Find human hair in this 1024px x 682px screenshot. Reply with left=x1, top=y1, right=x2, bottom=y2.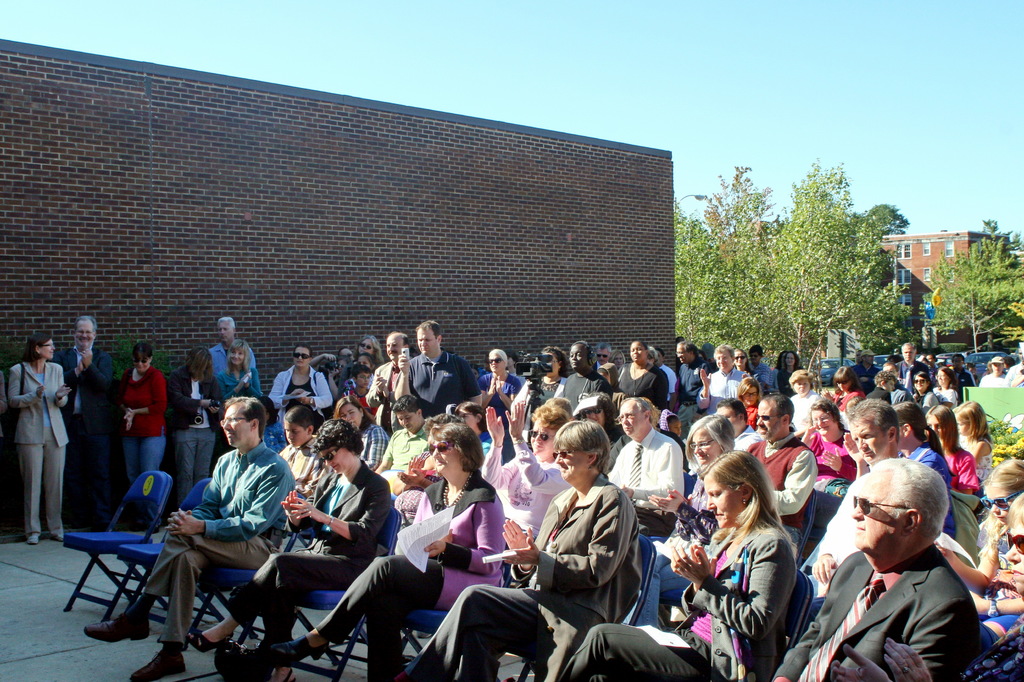
left=383, top=331, right=412, bottom=342.
